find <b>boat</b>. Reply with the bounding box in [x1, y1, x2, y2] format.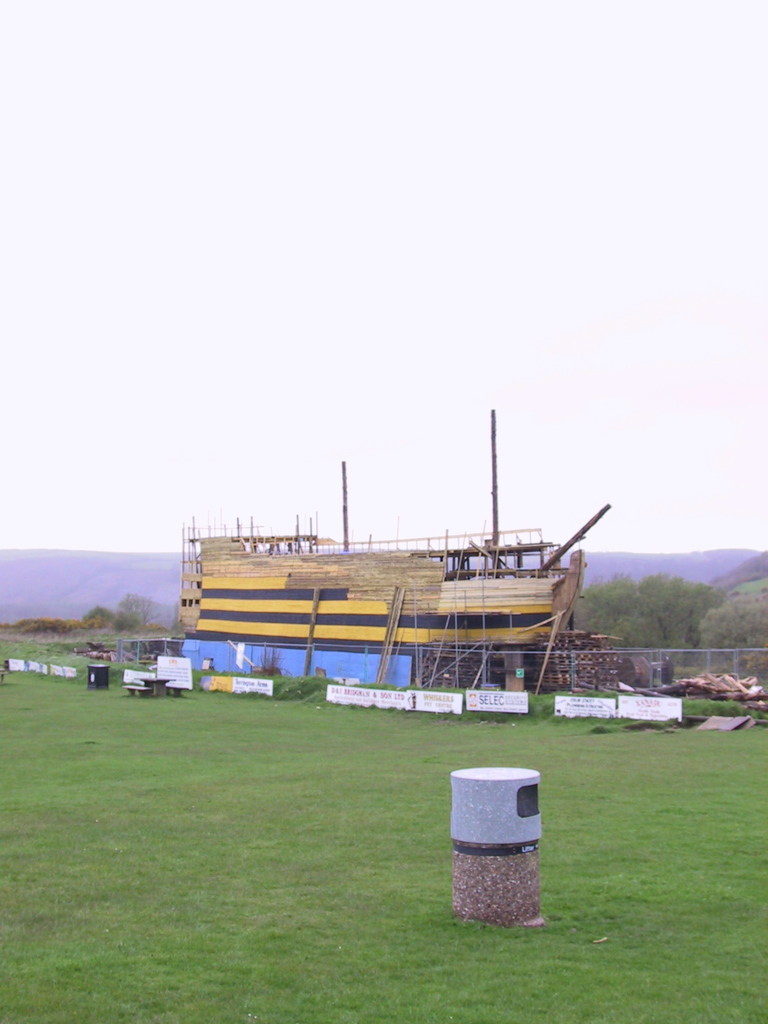
[179, 469, 641, 678].
